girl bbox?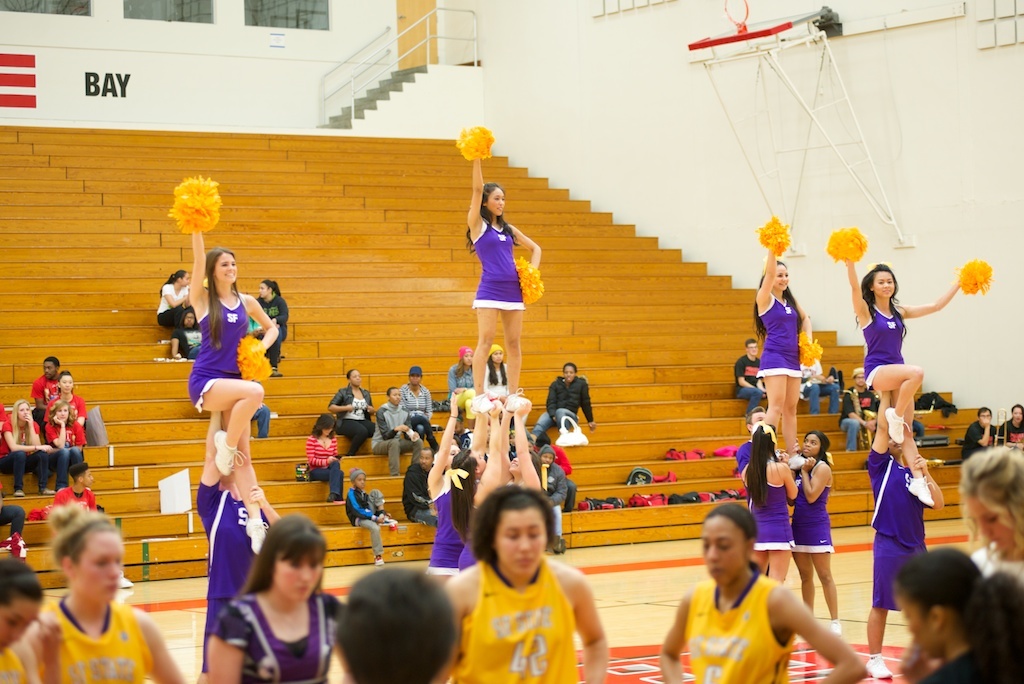
<box>47,368,85,424</box>
